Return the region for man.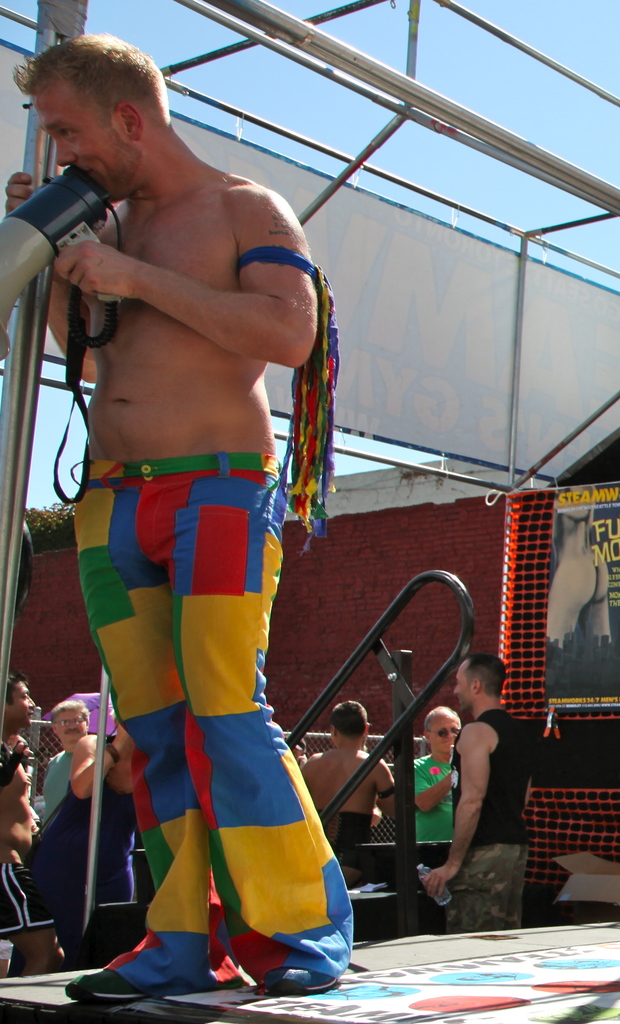
[39, 693, 104, 826].
